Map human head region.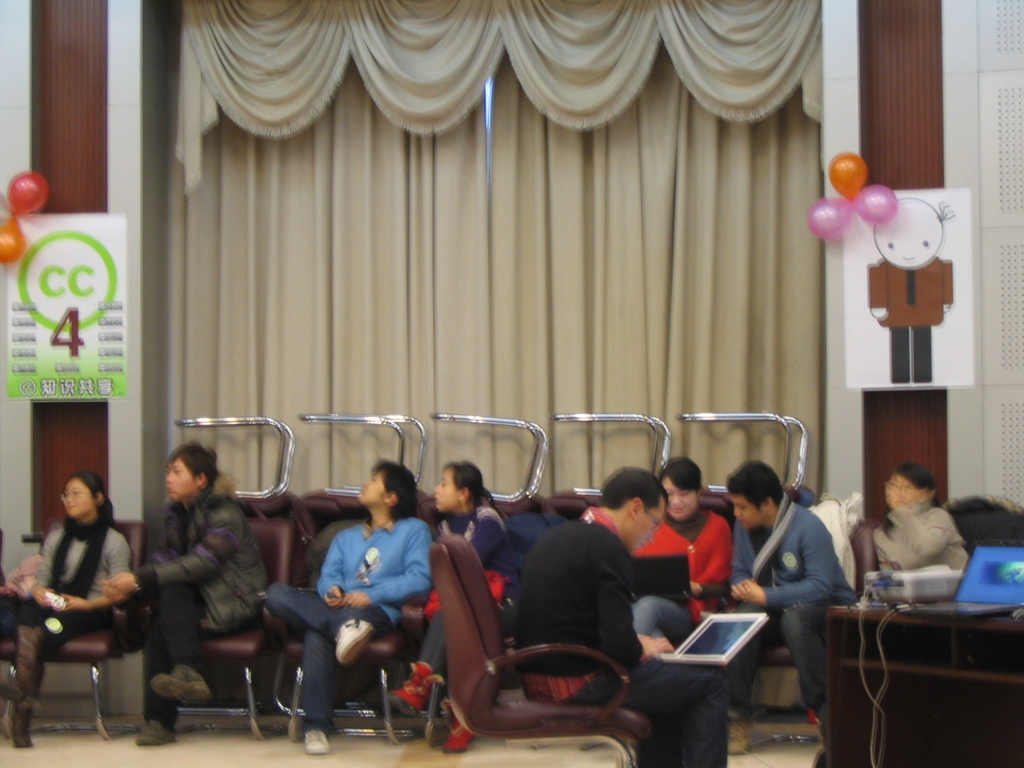
Mapped to (605,465,664,553).
